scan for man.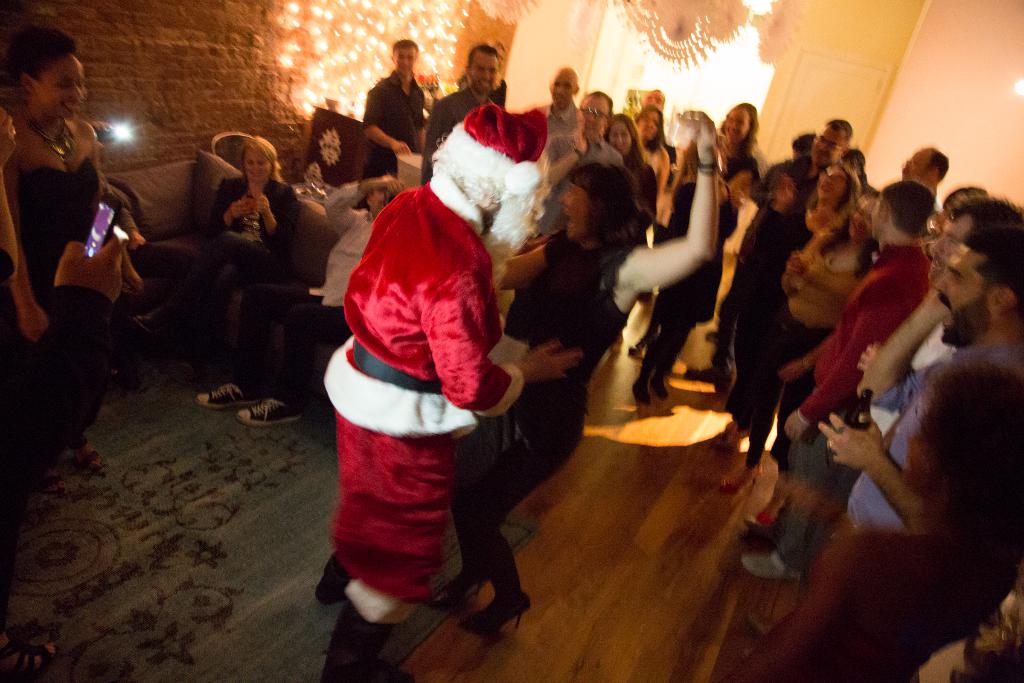
Scan result: [709, 114, 856, 393].
